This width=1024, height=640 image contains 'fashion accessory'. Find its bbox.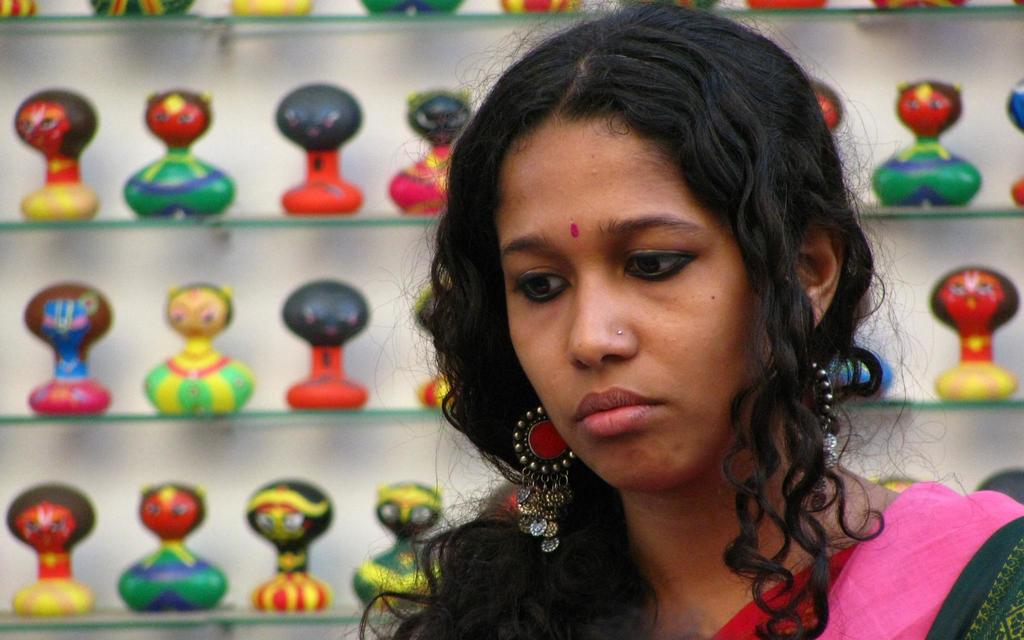
pyautogui.locateOnScreen(781, 340, 845, 514).
